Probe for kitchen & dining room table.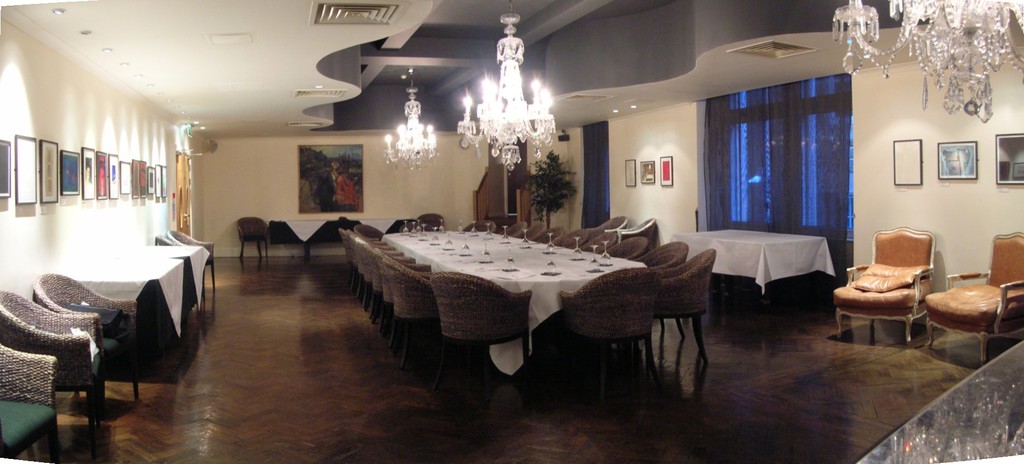
Probe result: 347 217 673 364.
